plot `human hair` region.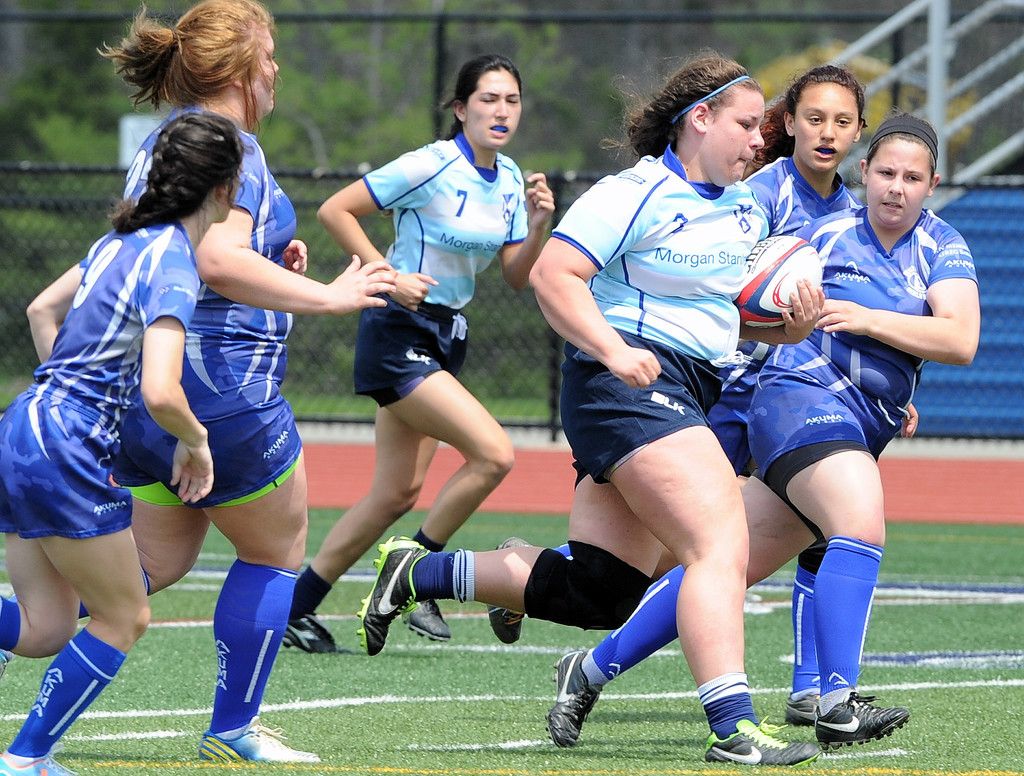
Plotted at BBox(742, 70, 874, 183).
